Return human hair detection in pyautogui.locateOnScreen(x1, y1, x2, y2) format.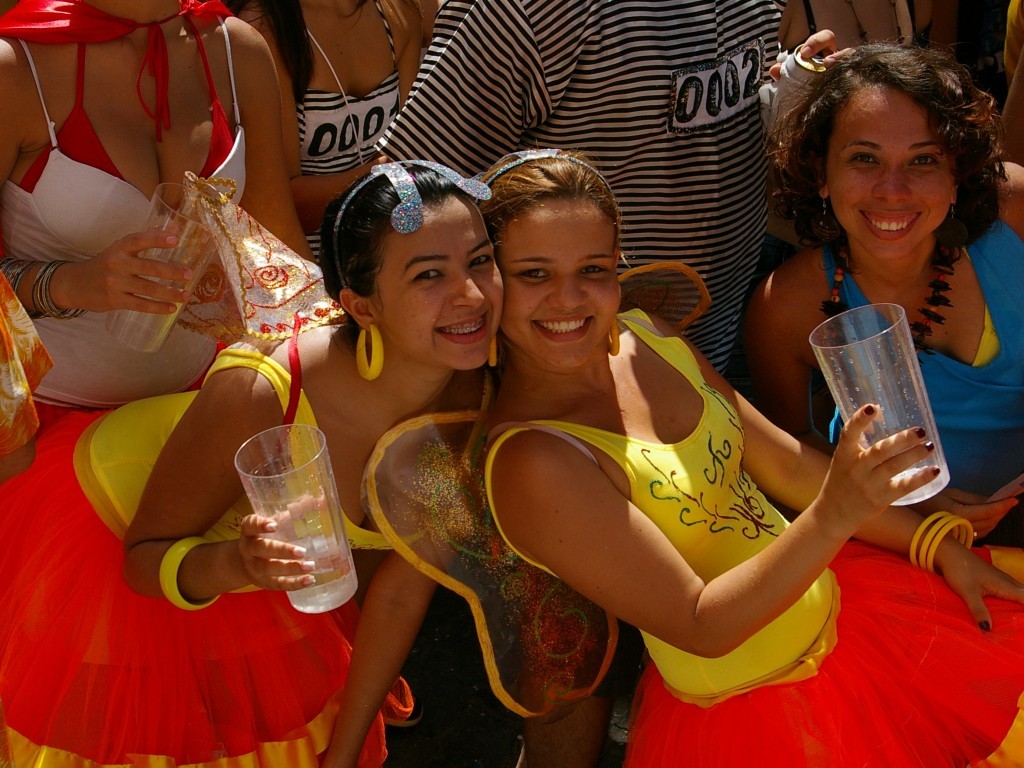
pyautogui.locateOnScreen(321, 162, 475, 329).
